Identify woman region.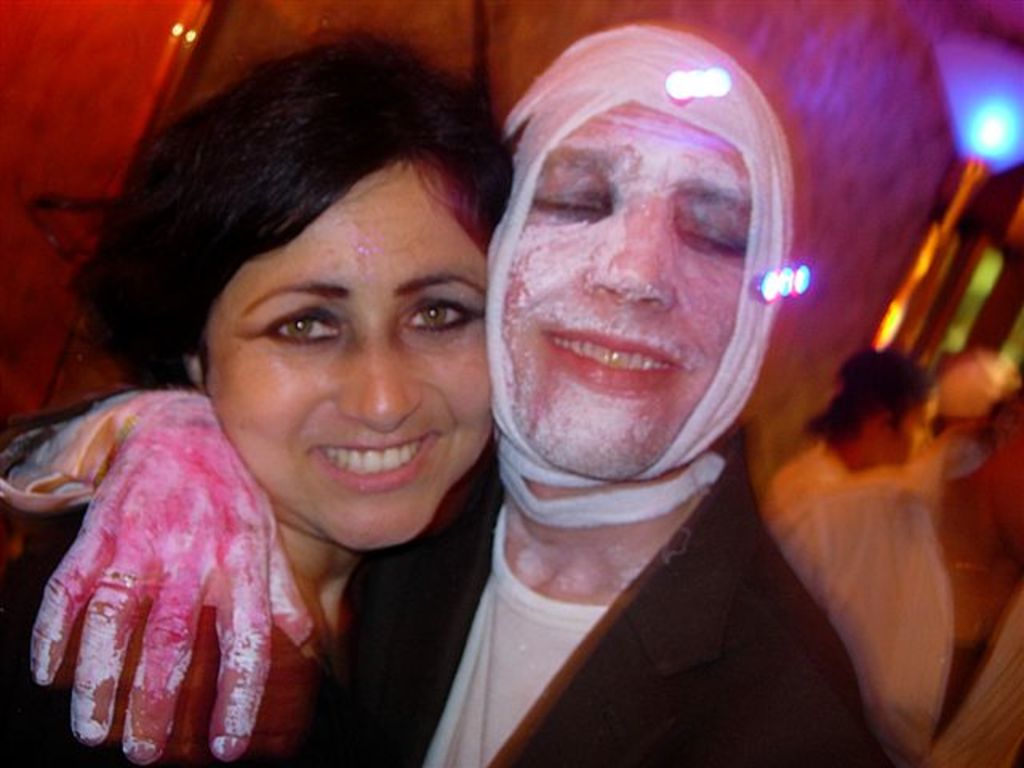
Region: 46, 42, 538, 767.
